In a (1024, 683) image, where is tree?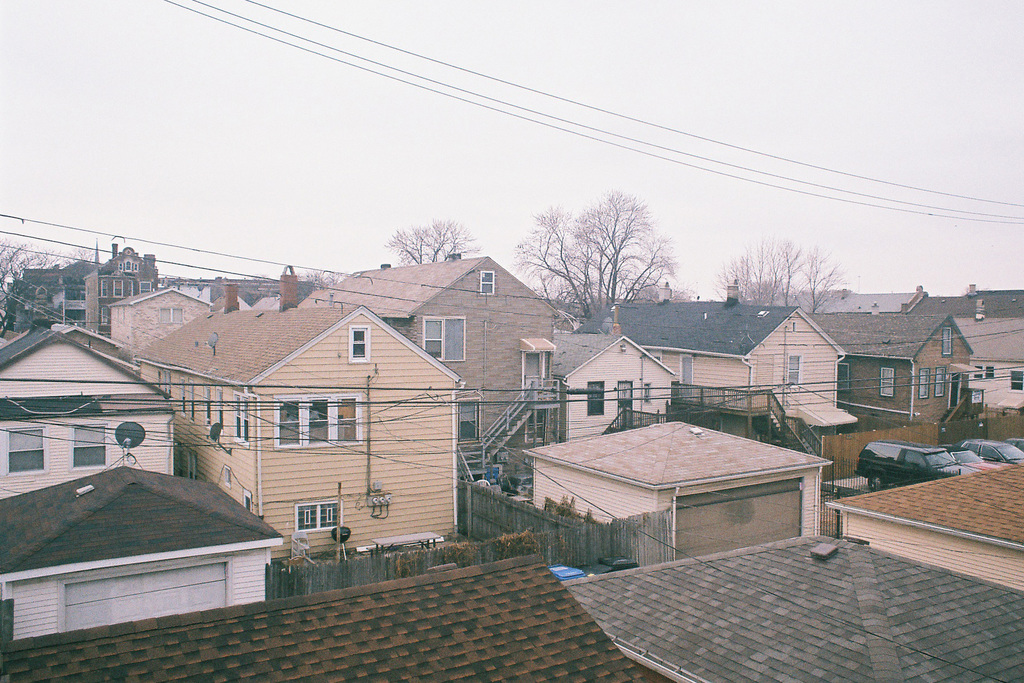
bbox=(387, 219, 480, 267).
